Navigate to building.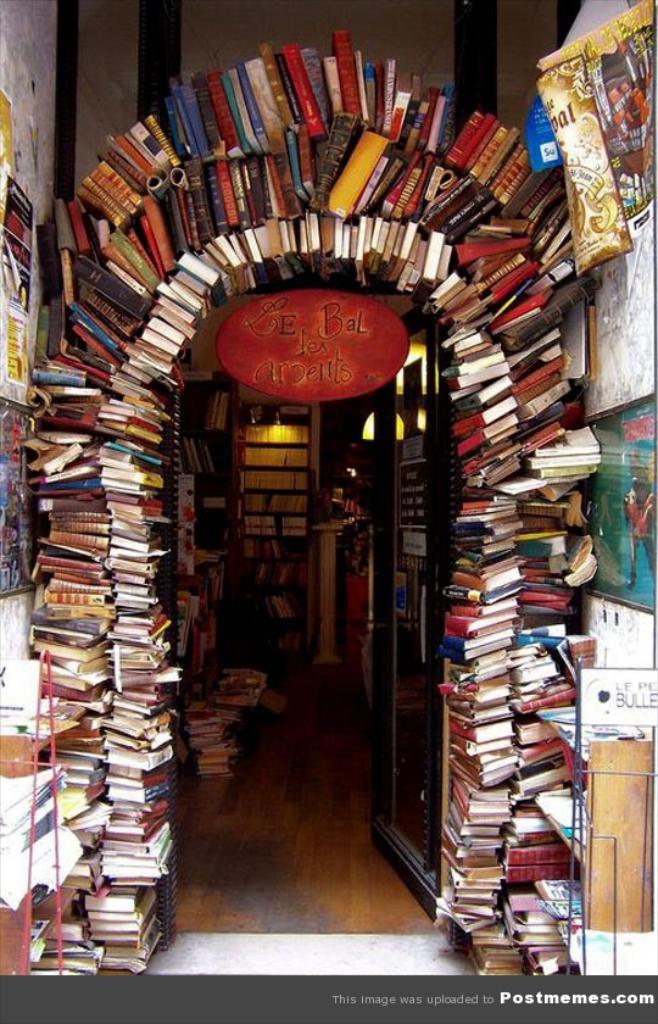
Navigation target: (left=0, top=0, right=657, bottom=983).
